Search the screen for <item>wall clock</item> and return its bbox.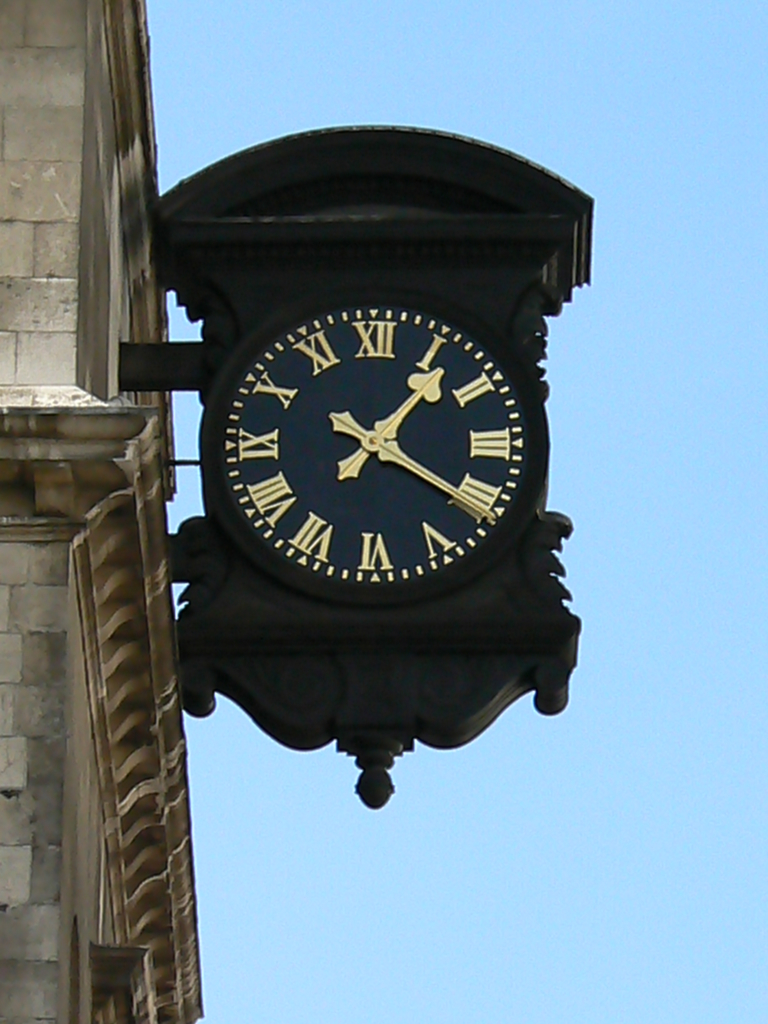
Found: (left=204, top=273, right=547, bottom=655).
